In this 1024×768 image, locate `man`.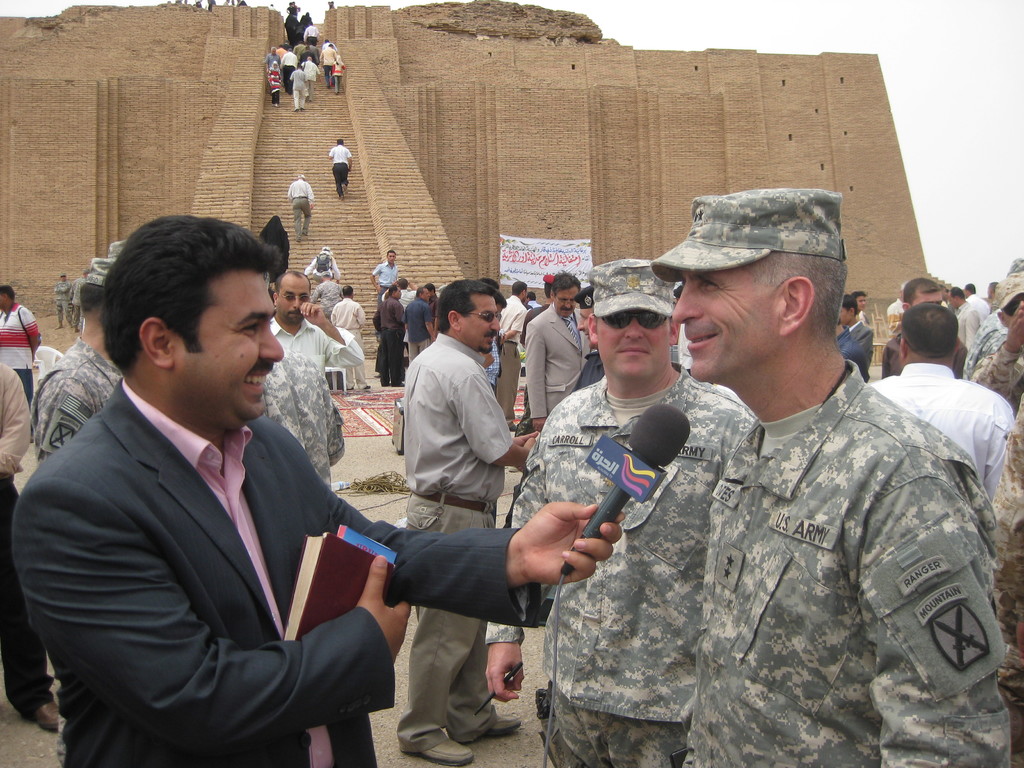
Bounding box: {"x1": 372, "y1": 250, "x2": 399, "y2": 308}.
